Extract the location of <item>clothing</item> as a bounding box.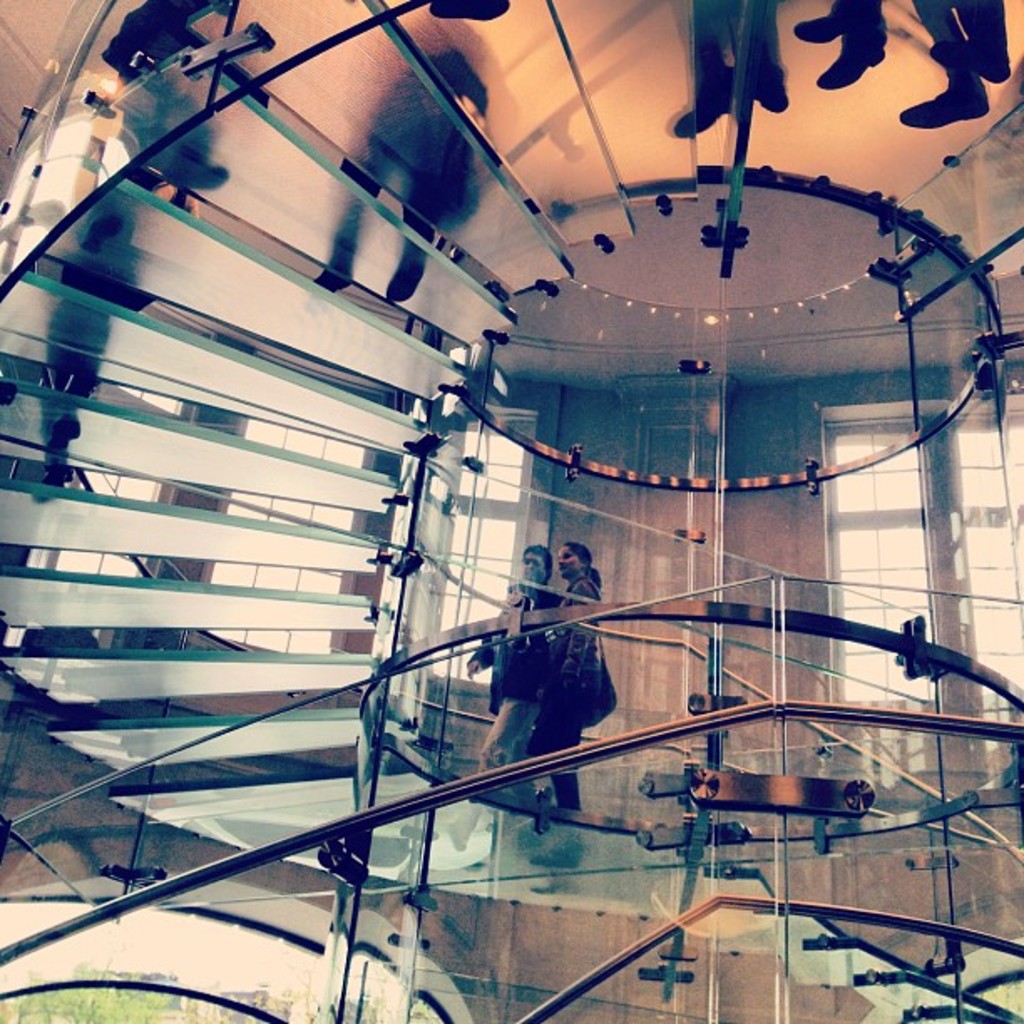
select_region(338, 157, 430, 241).
